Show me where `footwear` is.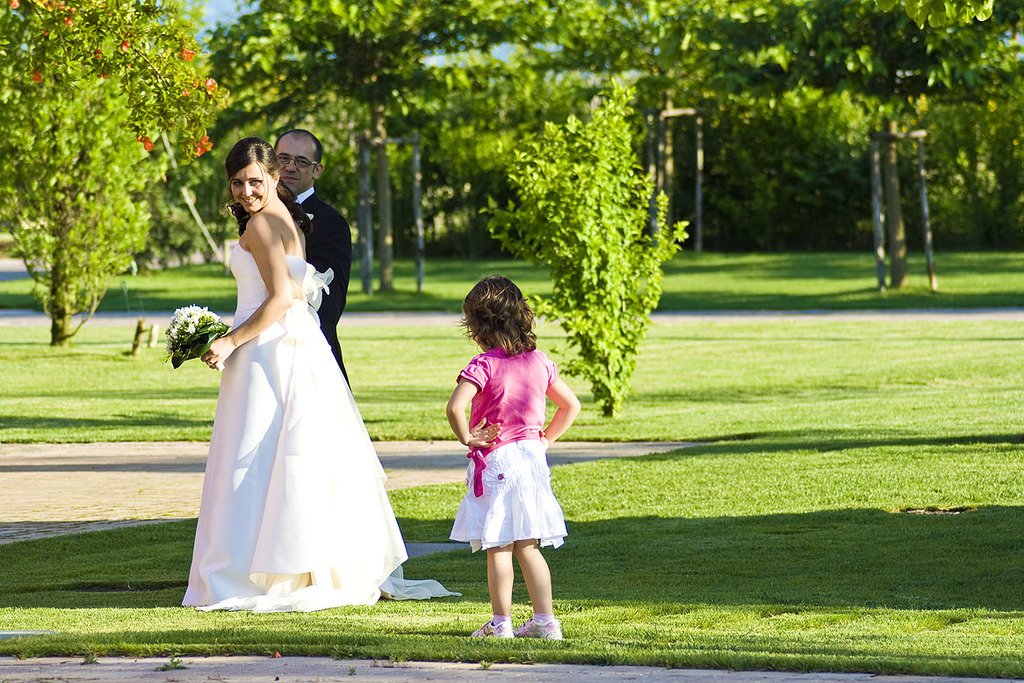
`footwear` is at pyautogui.locateOnScreen(470, 624, 510, 638).
